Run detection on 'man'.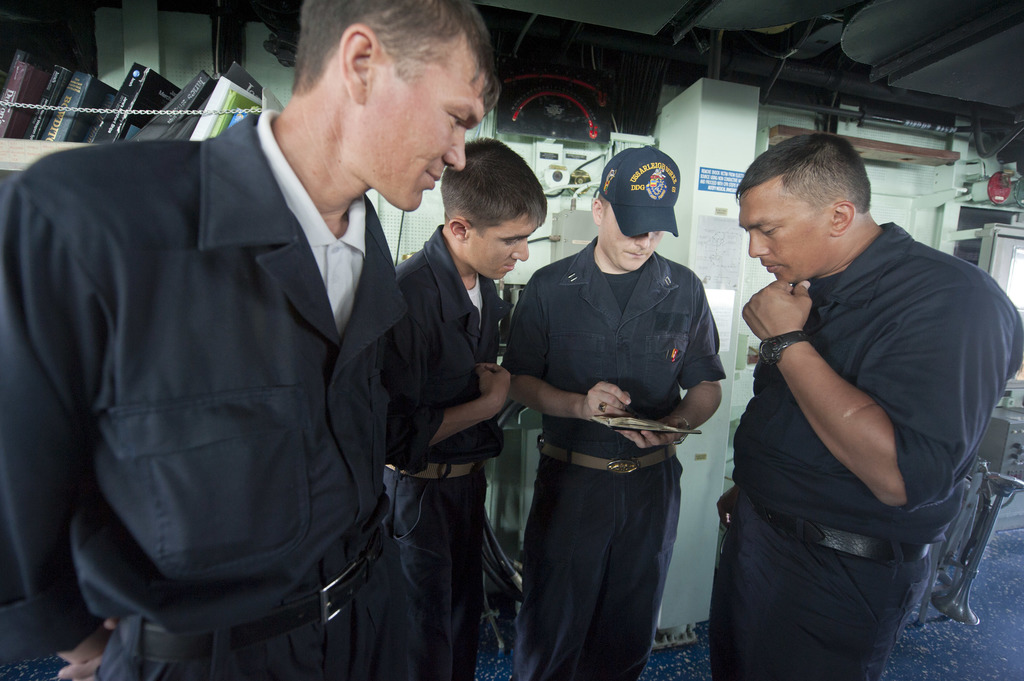
Result: bbox=(388, 137, 554, 680).
